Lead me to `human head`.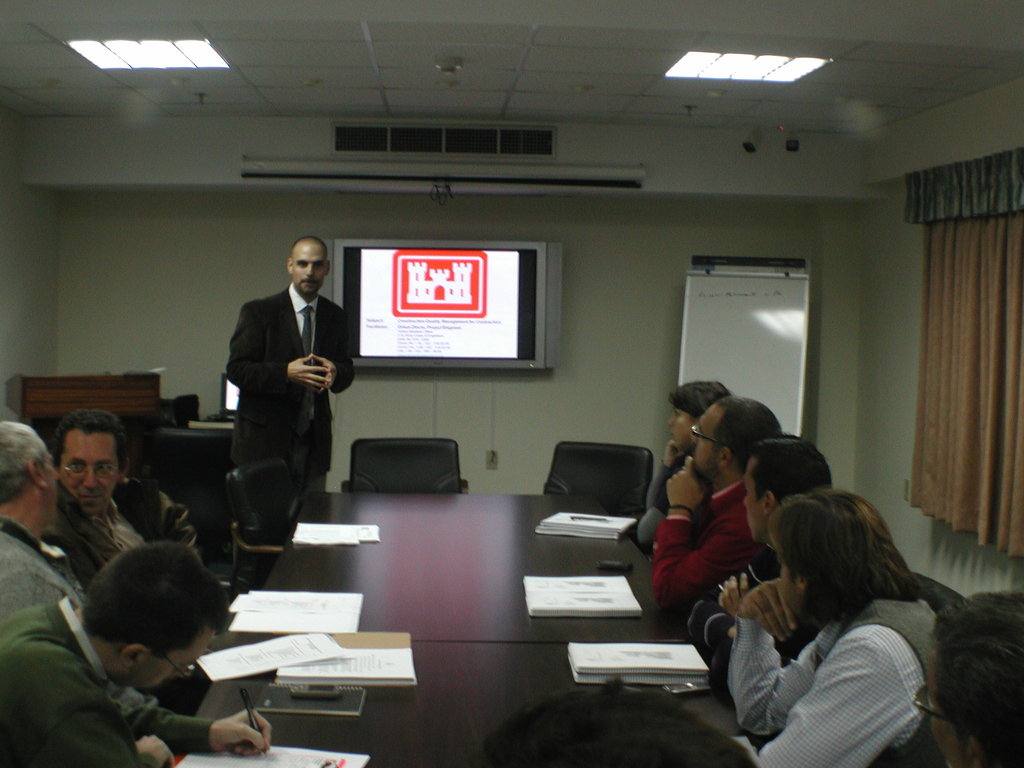
Lead to crop(771, 491, 891, 618).
